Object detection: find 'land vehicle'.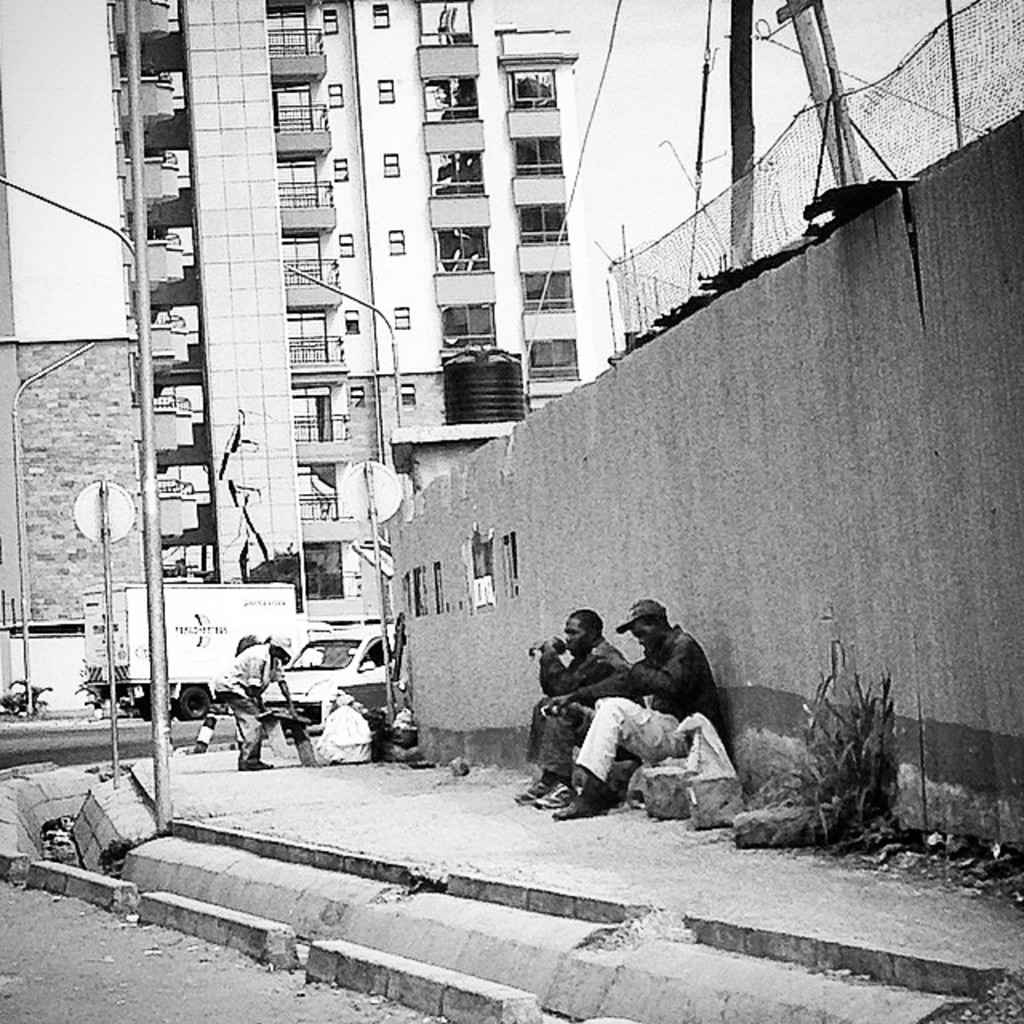
(78,578,338,725).
